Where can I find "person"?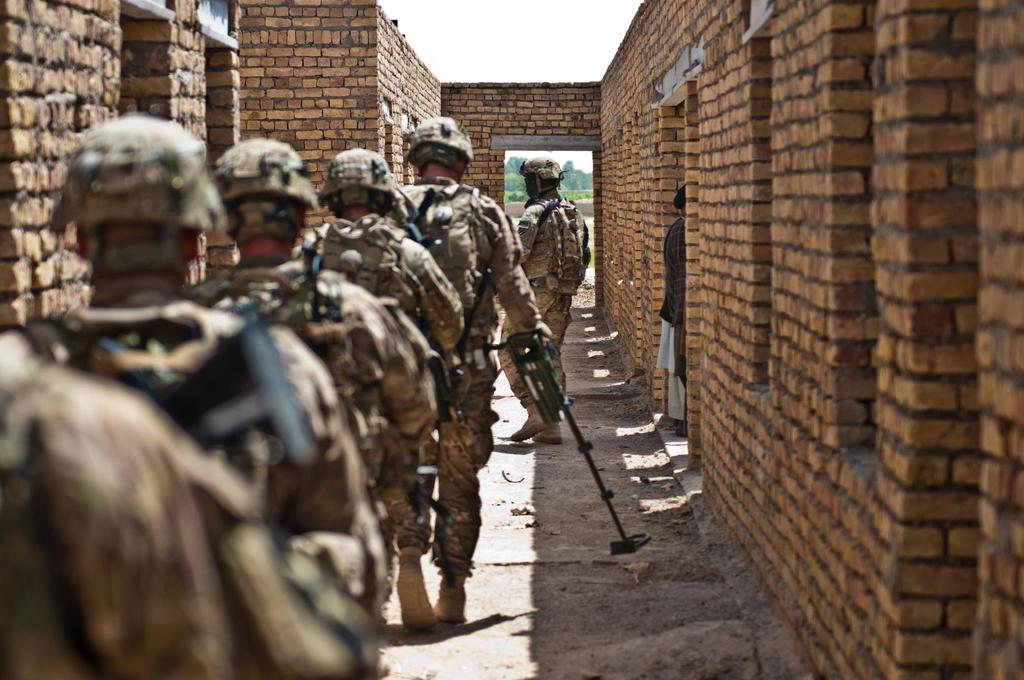
You can find it at x1=0 y1=324 x2=383 y2=679.
